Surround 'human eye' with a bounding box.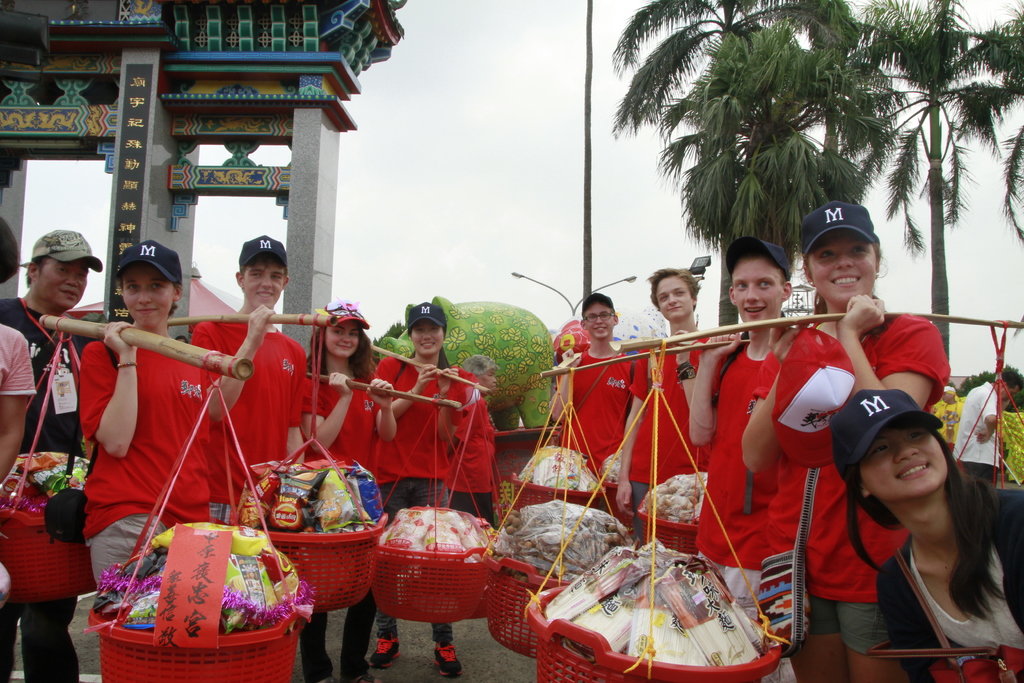
676 289 686 295.
